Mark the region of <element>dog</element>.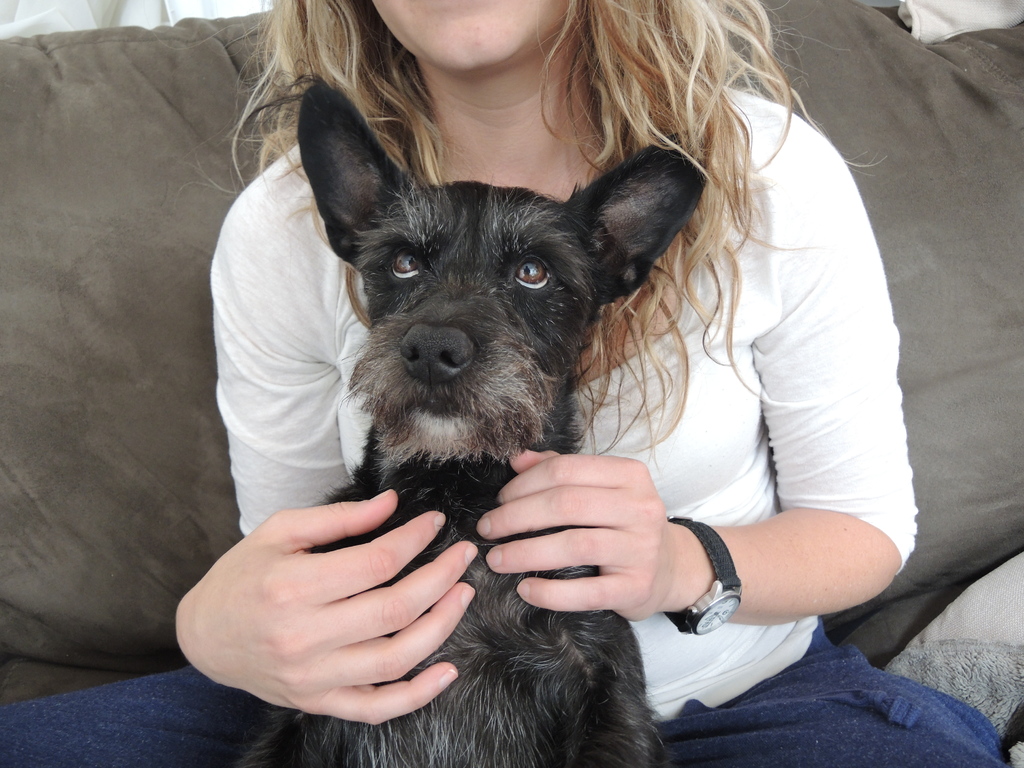
Region: {"left": 253, "top": 74, "right": 707, "bottom": 767}.
